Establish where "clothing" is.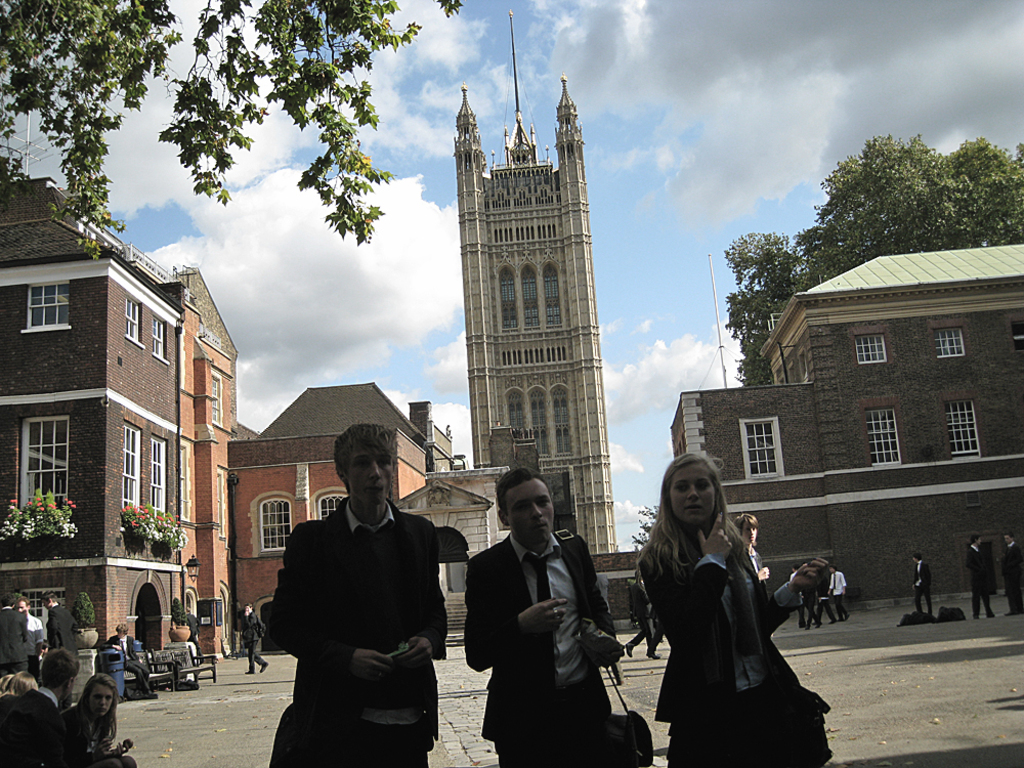
Established at x1=62 y1=700 x2=130 y2=766.
